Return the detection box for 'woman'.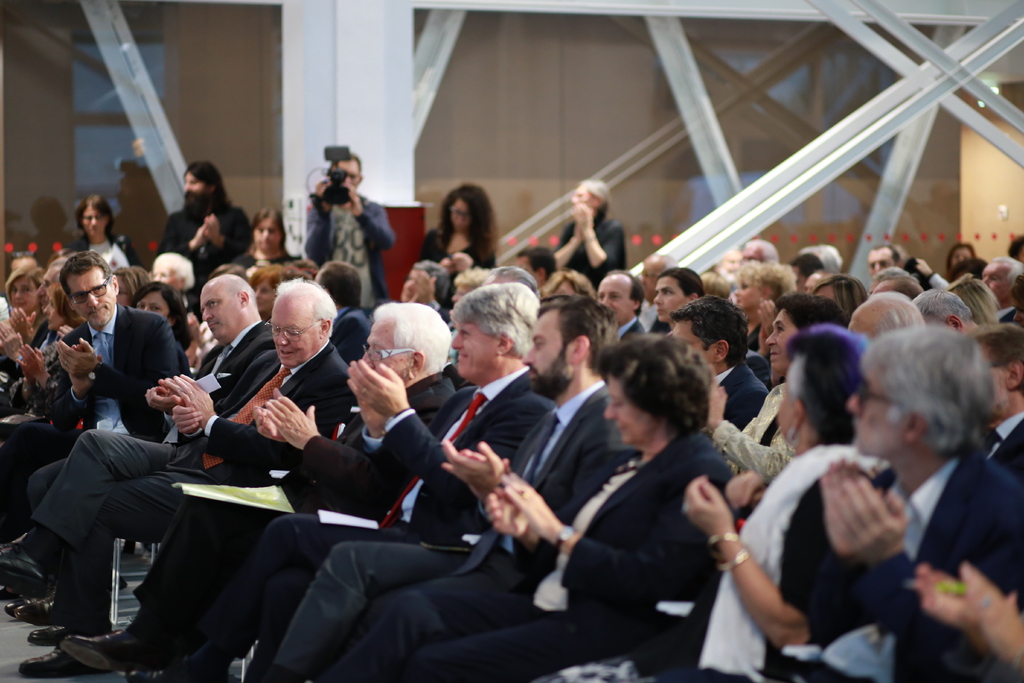
crop(132, 281, 191, 357).
